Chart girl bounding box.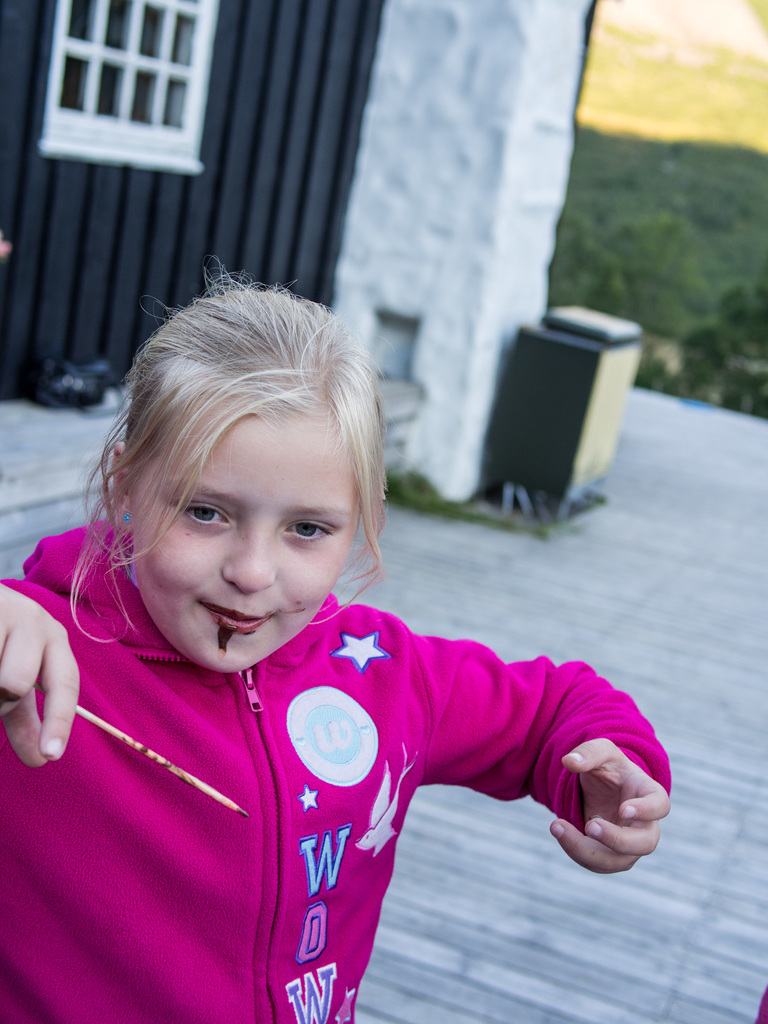
Charted: [left=0, top=254, right=689, bottom=1023].
